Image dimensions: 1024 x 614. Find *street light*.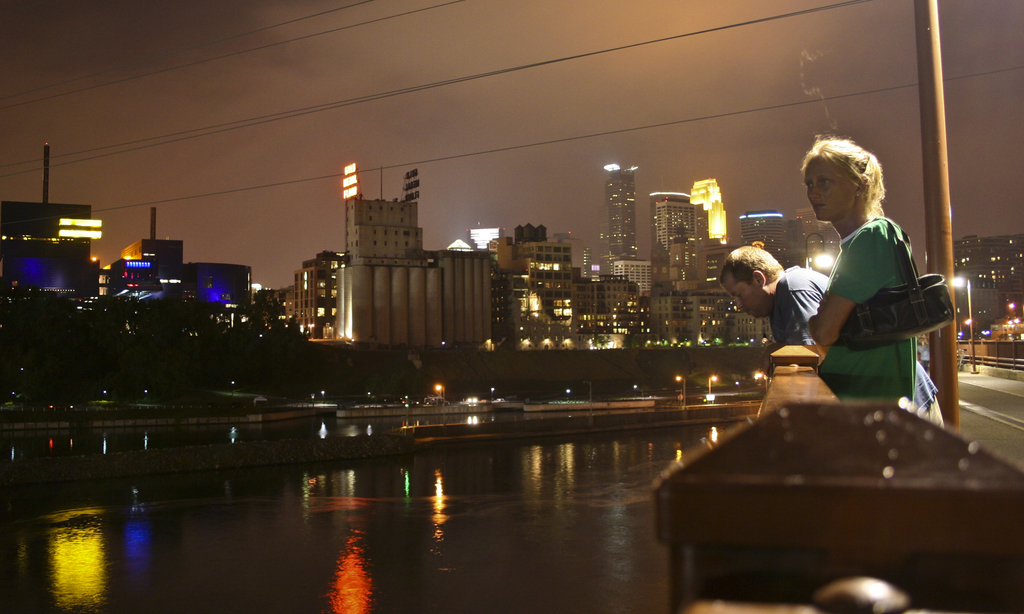
bbox=(952, 273, 978, 371).
